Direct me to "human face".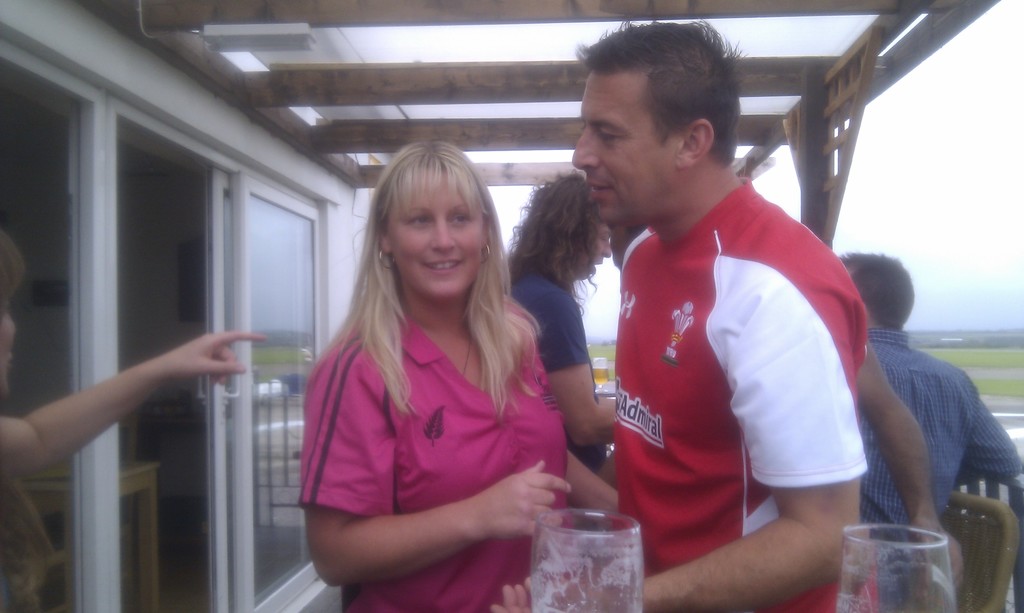
Direction: x1=587, y1=228, x2=601, y2=269.
